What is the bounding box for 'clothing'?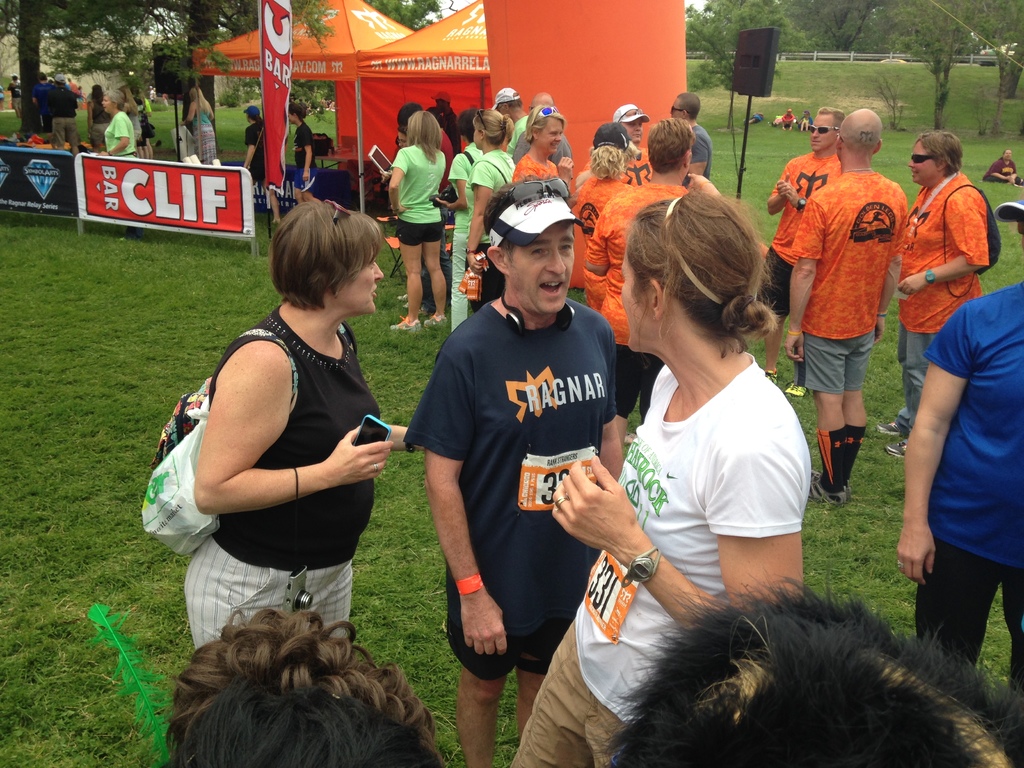
detection(447, 140, 486, 338).
